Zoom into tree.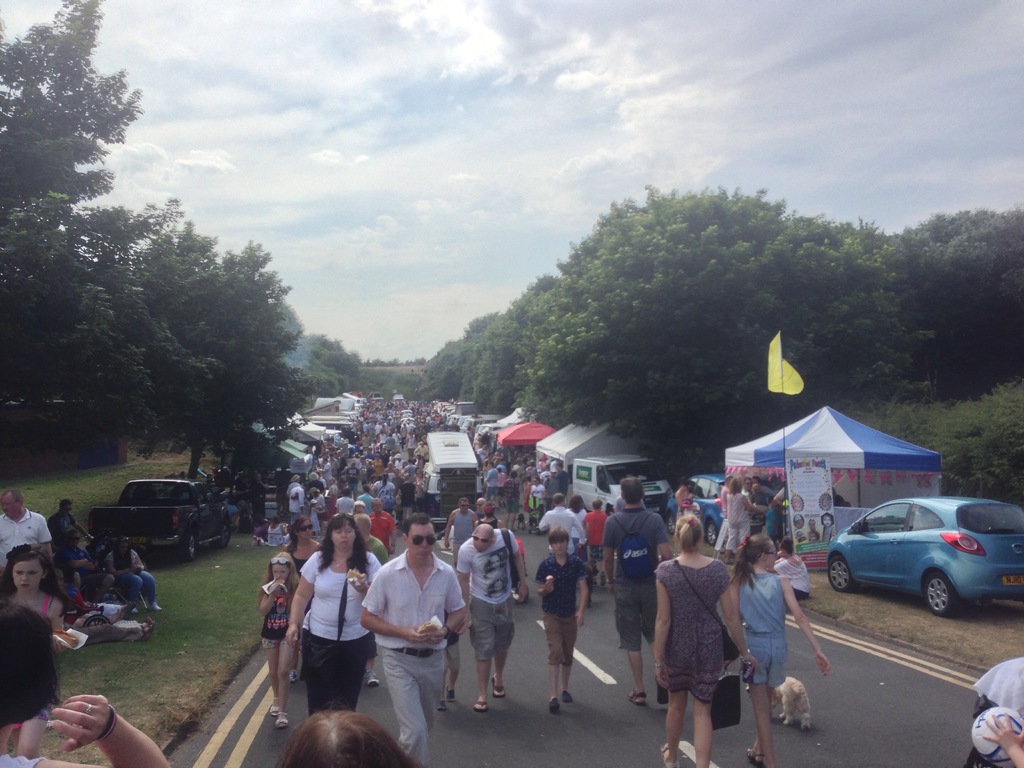
Zoom target: [left=138, top=235, right=322, bottom=498].
